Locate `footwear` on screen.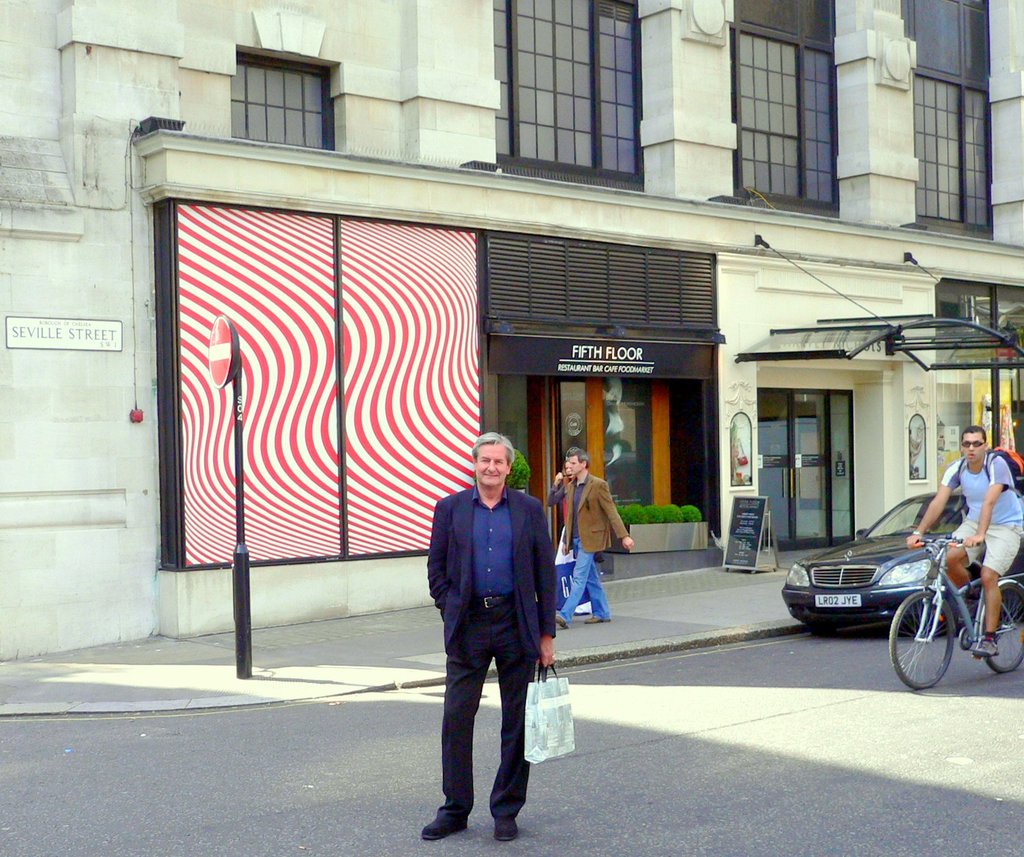
On screen at crop(555, 615, 568, 630).
